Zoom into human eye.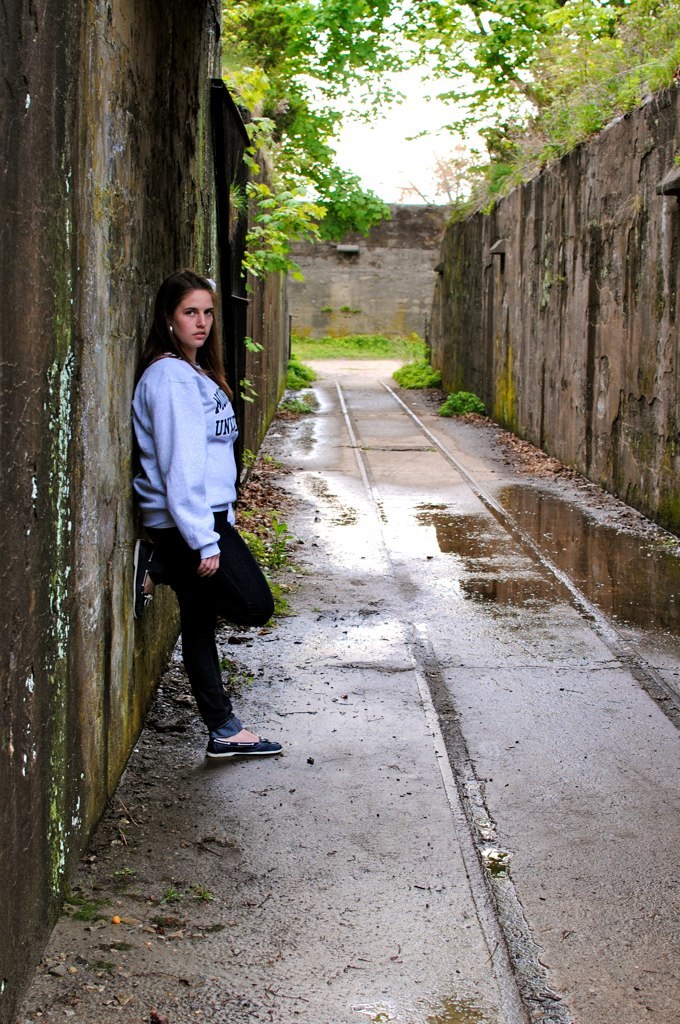
Zoom target: crop(201, 304, 219, 320).
